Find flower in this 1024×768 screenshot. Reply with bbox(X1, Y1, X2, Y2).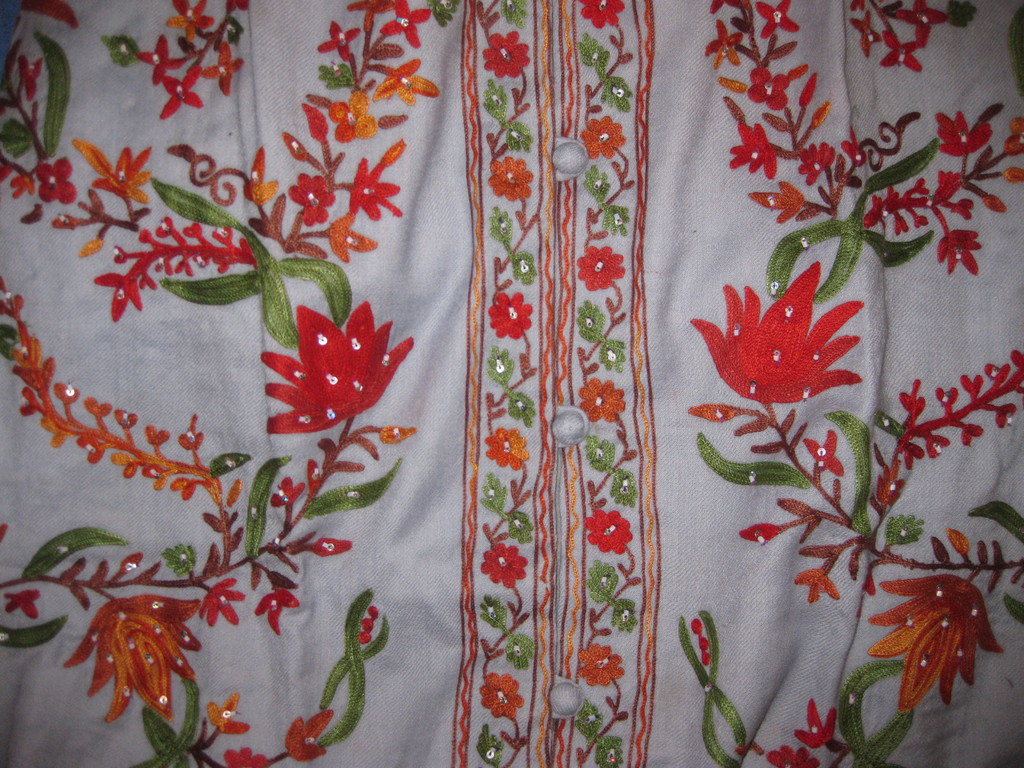
bbox(753, 177, 809, 228).
